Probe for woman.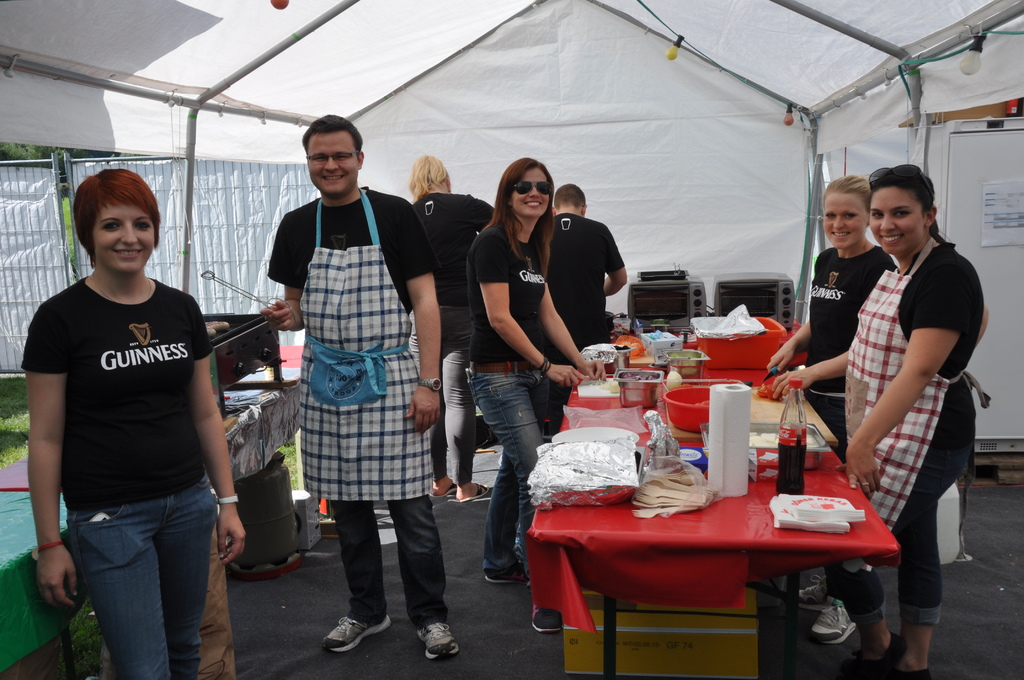
Probe result: 763 172 895 655.
